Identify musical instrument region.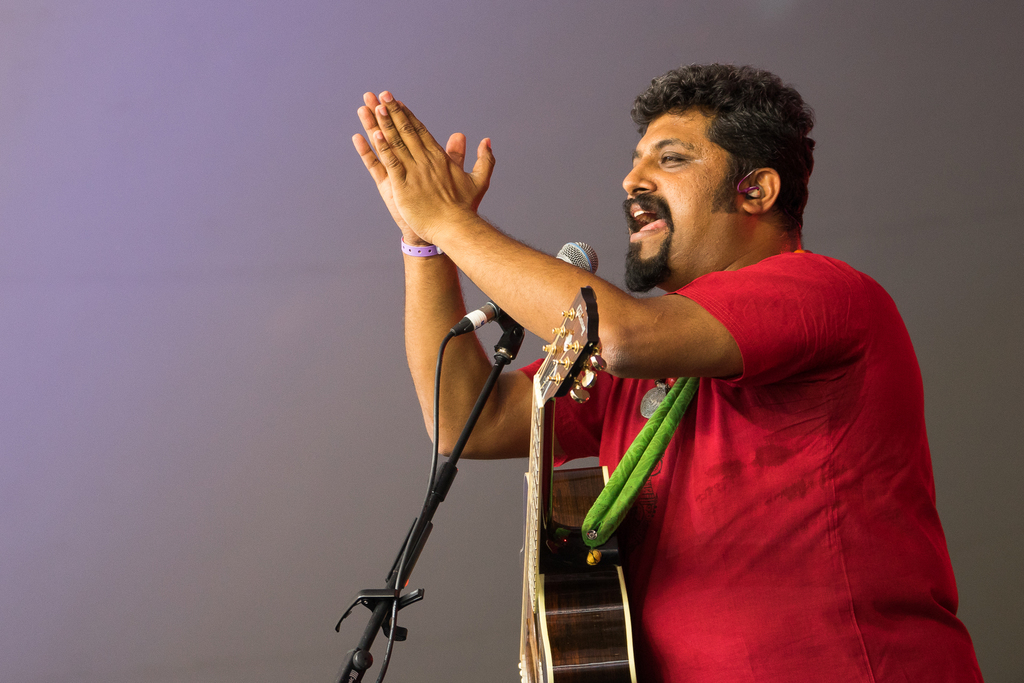
Region: left=502, top=281, right=636, bottom=682.
